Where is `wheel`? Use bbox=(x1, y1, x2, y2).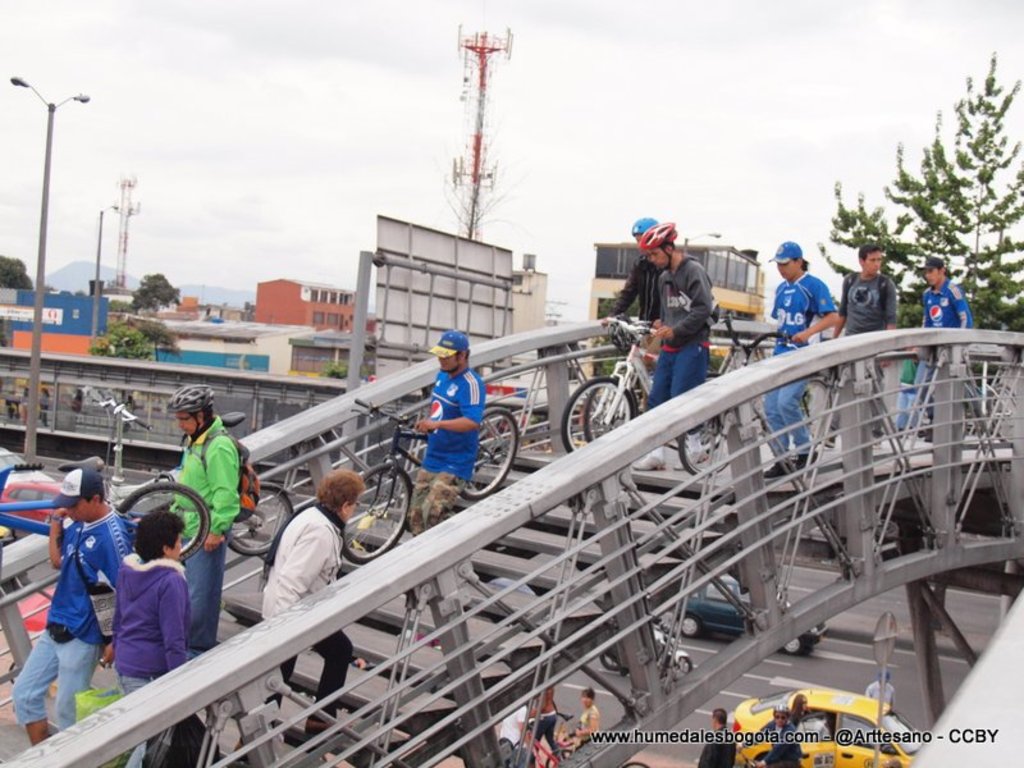
bbox=(230, 485, 293, 547).
